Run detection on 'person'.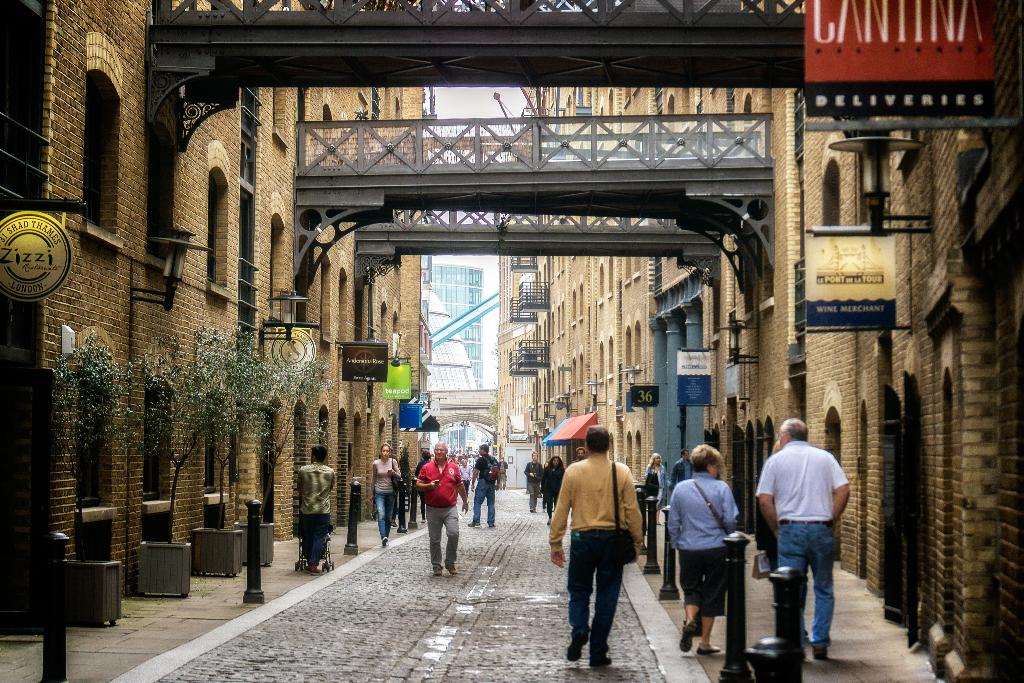
Result: box=[371, 448, 399, 552].
